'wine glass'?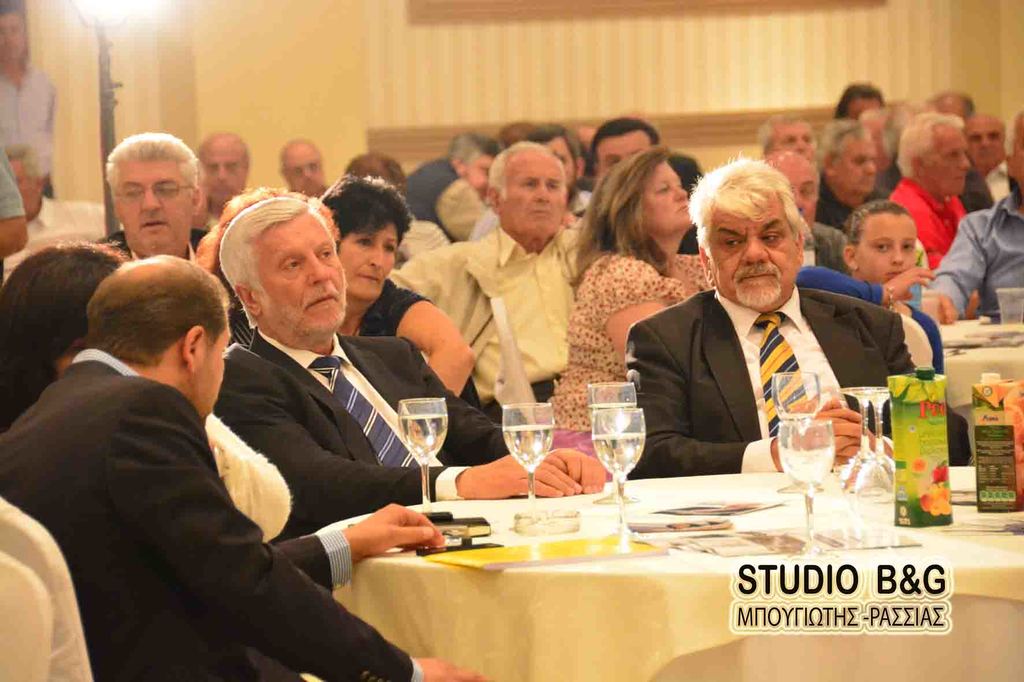
(593, 407, 649, 542)
